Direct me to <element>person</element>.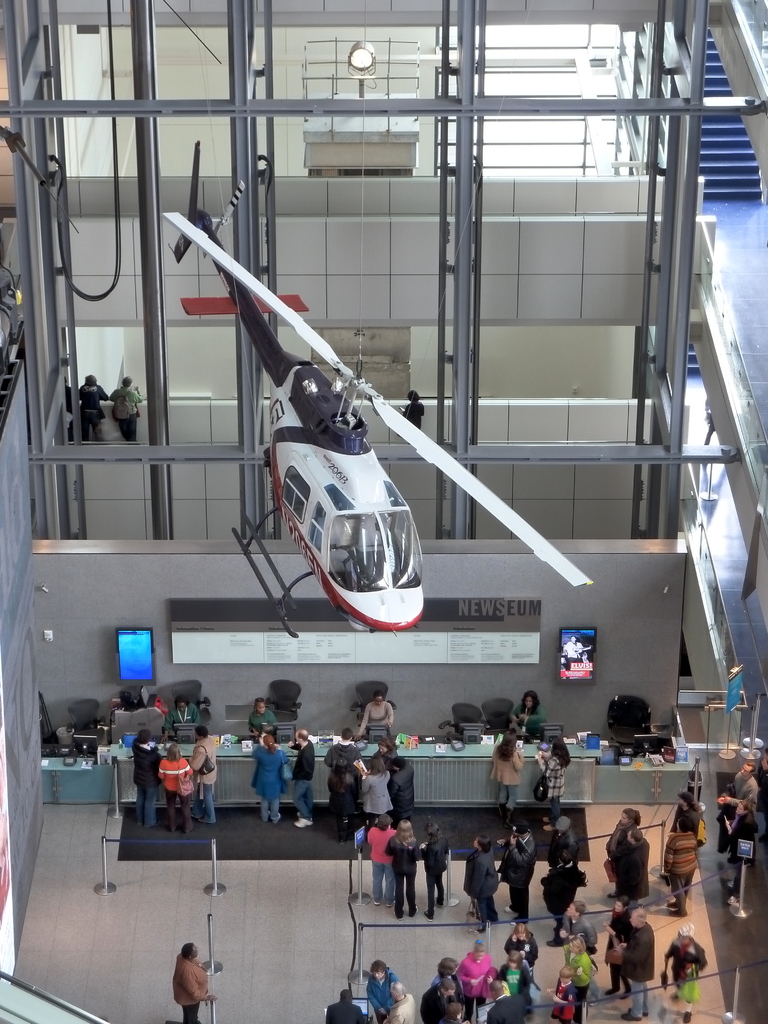
Direction: 618, 907, 660, 1022.
